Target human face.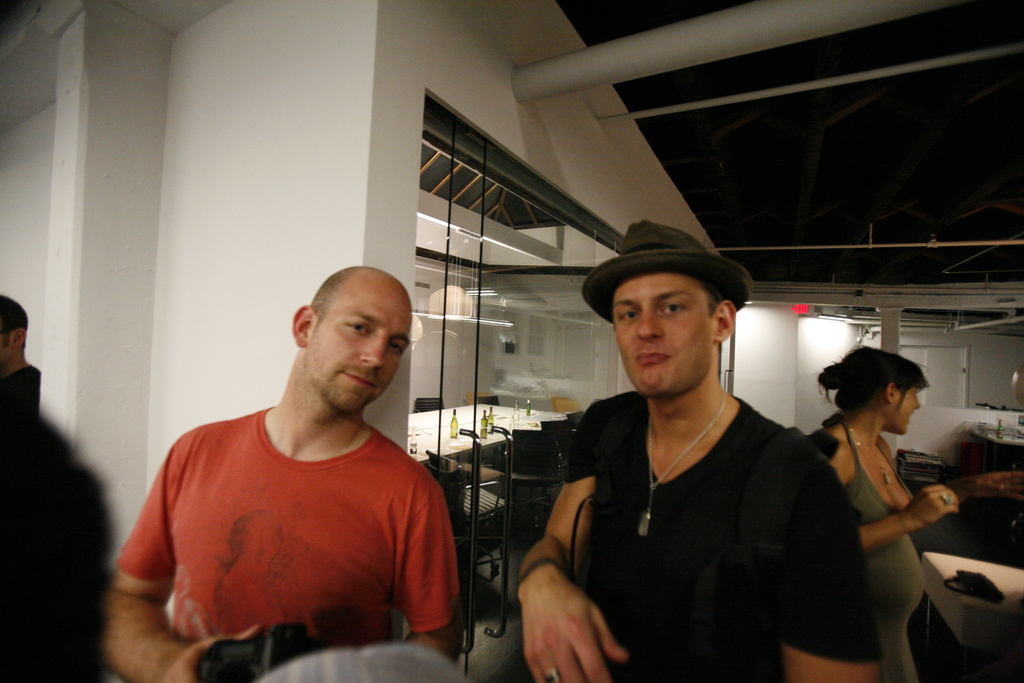
Target region: bbox=(899, 383, 924, 433).
